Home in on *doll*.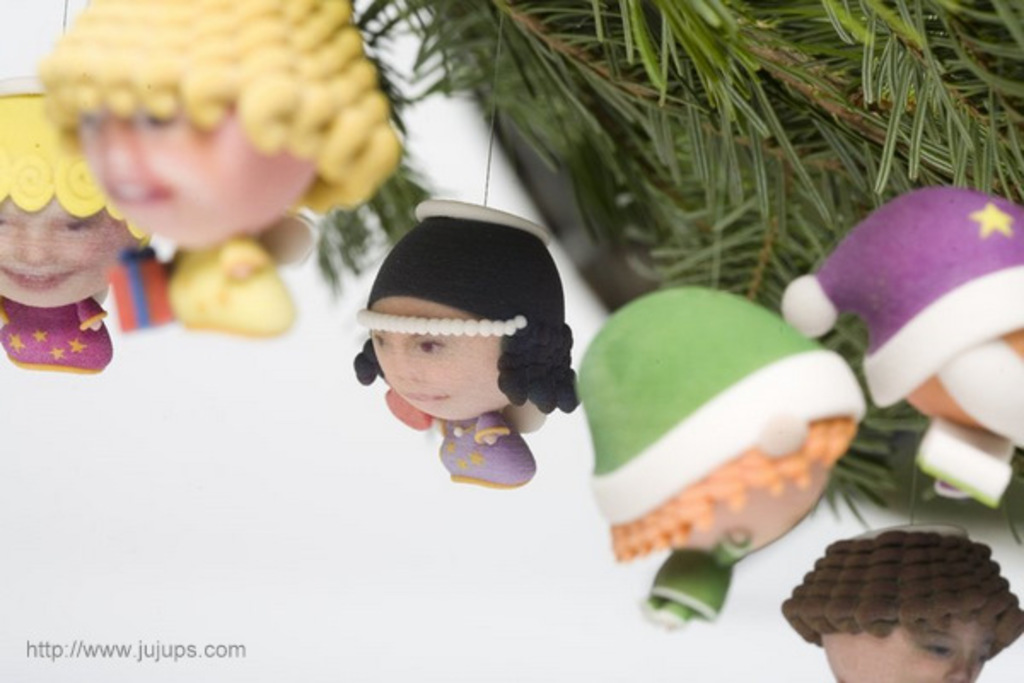
Homed in at <region>343, 220, 587, 526</region>.
